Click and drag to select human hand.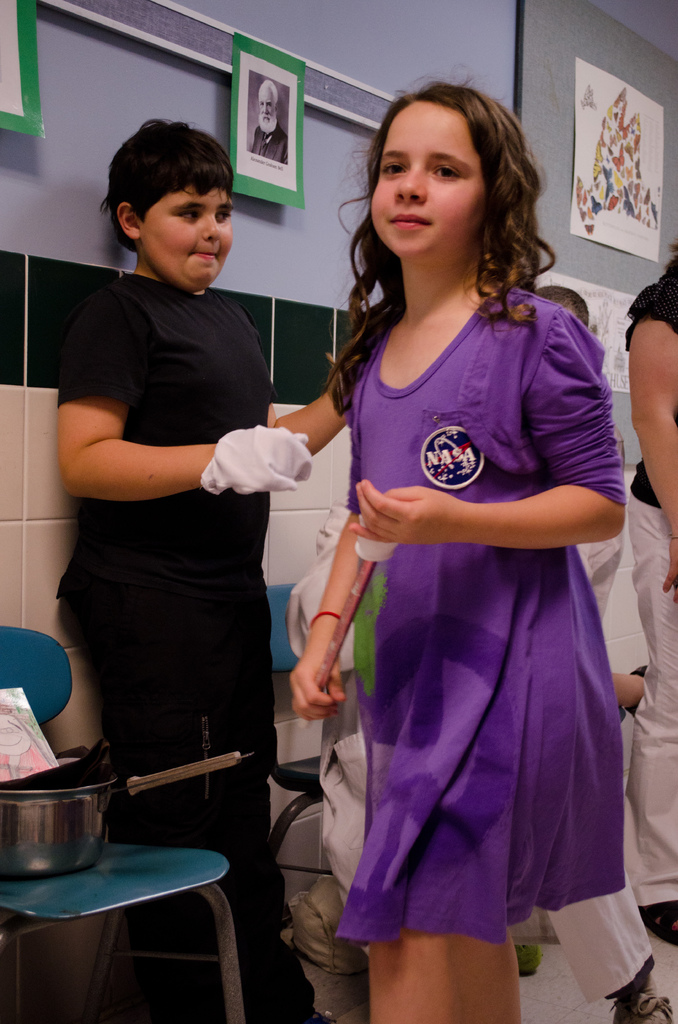
Selection: l=347, t=479, r=462, b=550.
